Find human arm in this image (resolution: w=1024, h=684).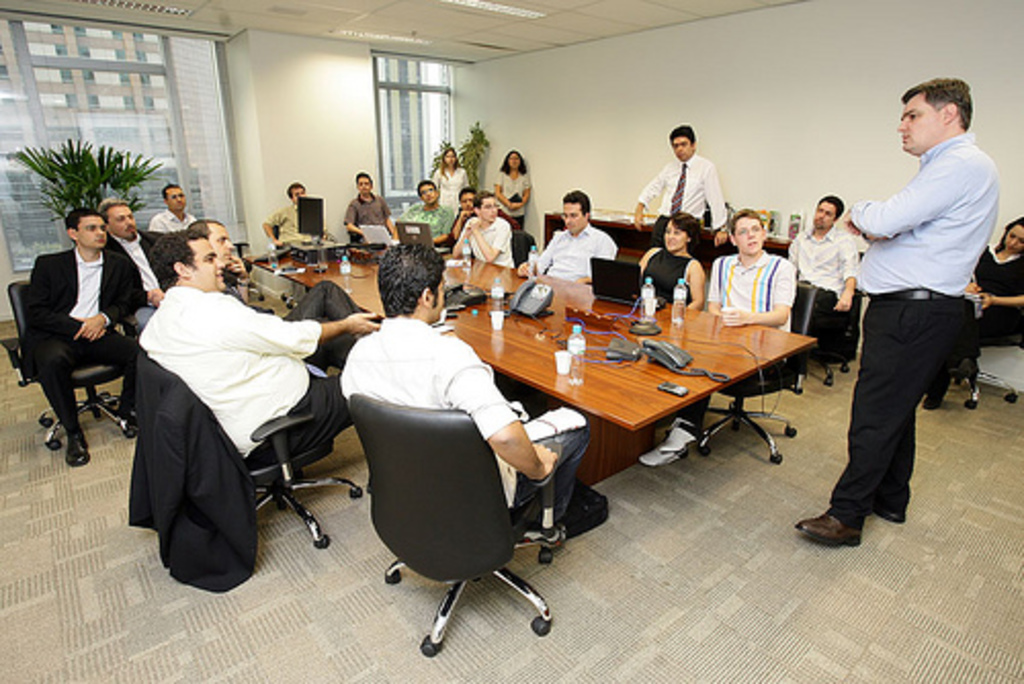
<region>264, 205, 276, 250</region>.
